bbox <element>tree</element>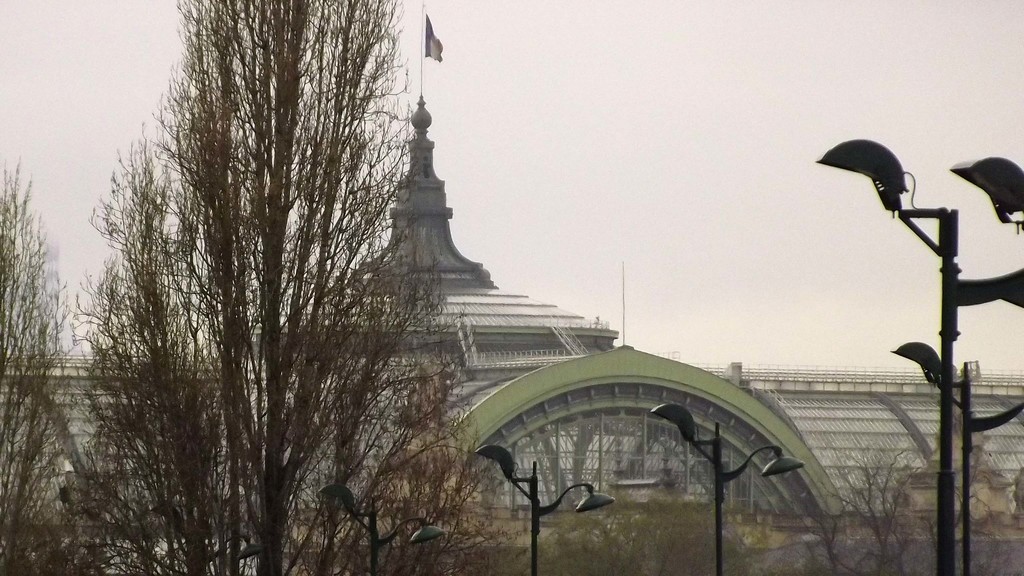
780:440:908:575
